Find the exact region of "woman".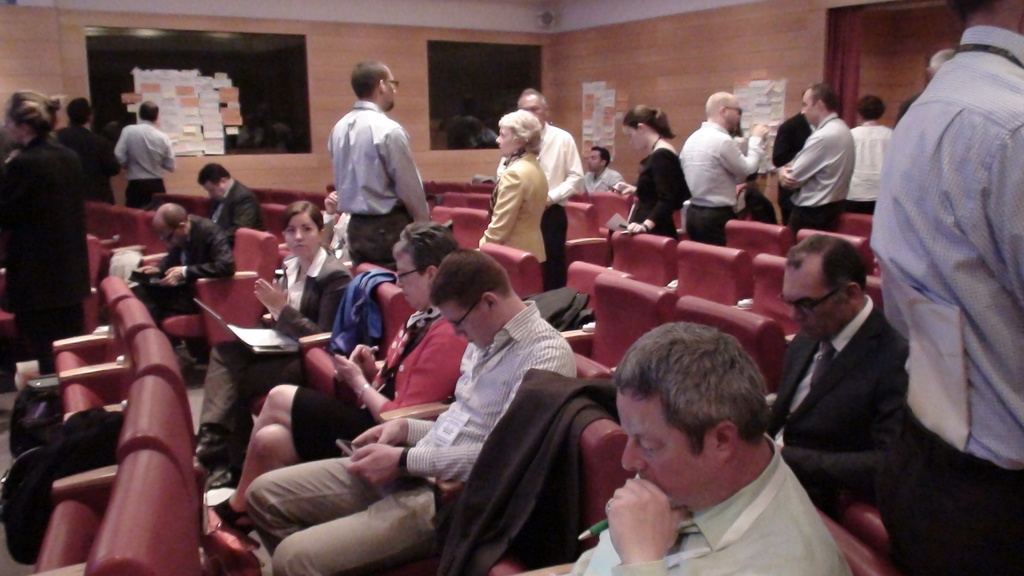
Exact region: region(472, 106, 547, 269).
